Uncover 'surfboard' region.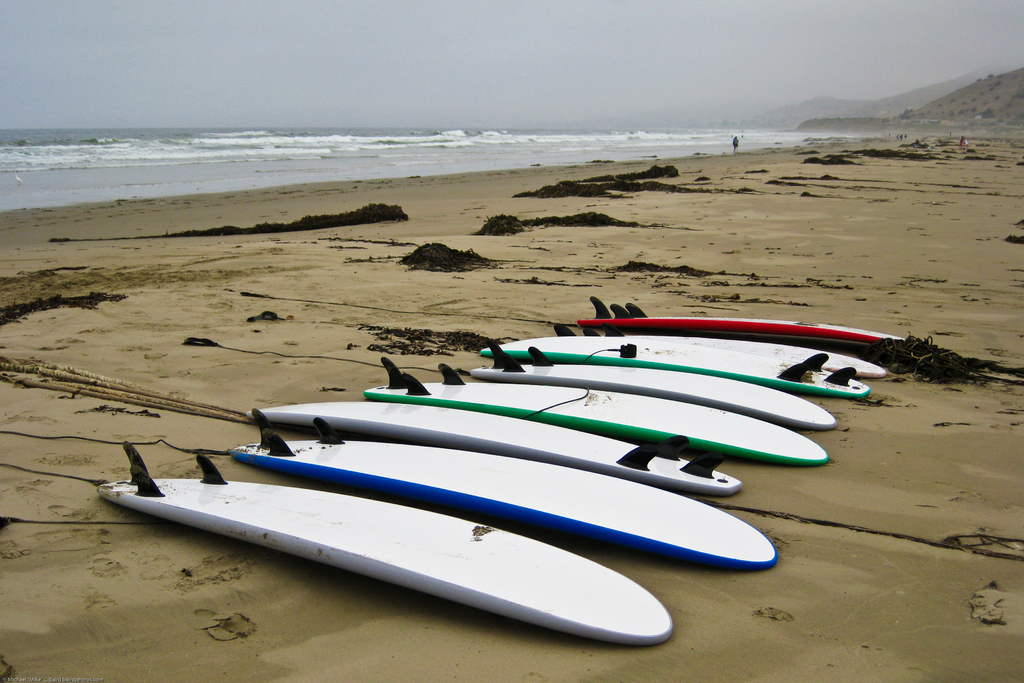
Uncovered: BBox(247, 398, 747, 495).
